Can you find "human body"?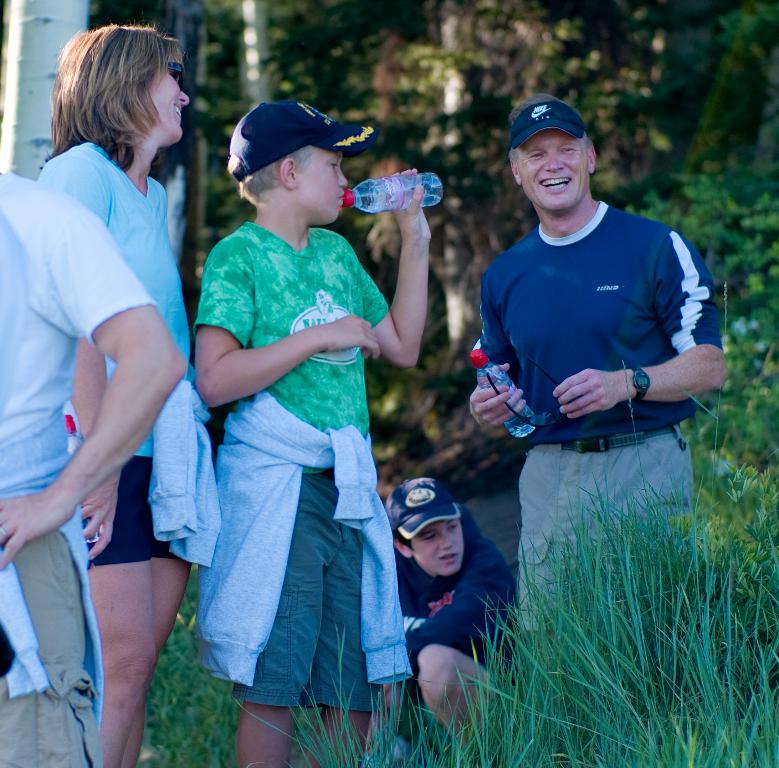
Yes, bounding box: [189, 95, 434, 767].
